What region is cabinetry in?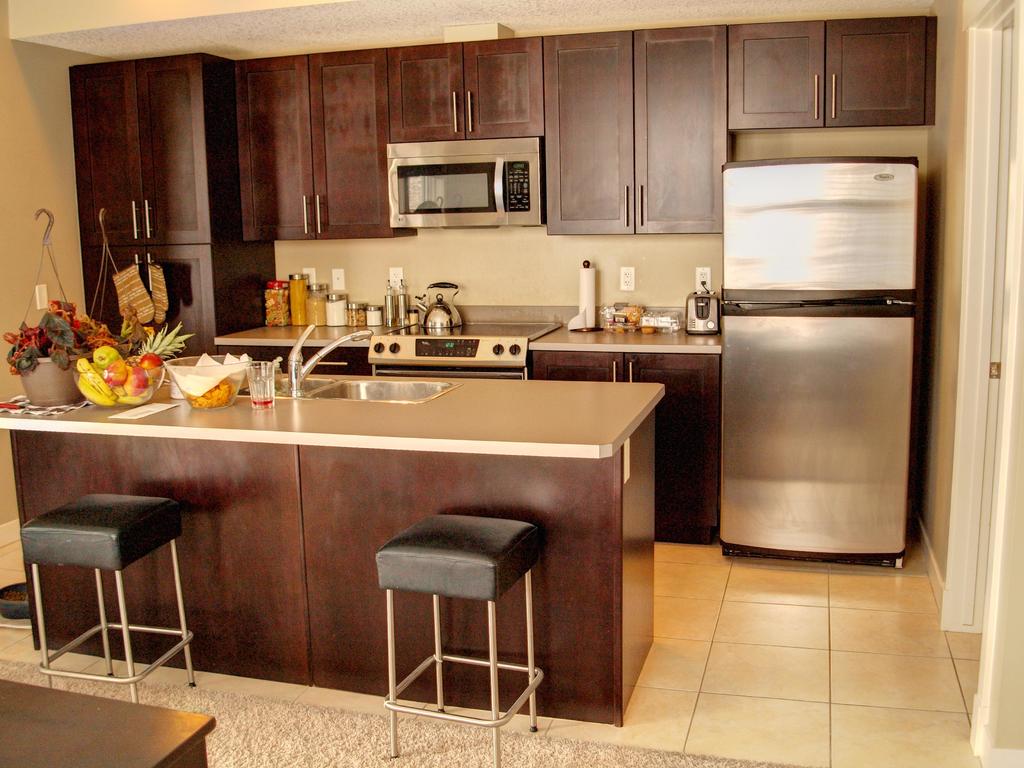
detection(60, 58, 270, 343).
